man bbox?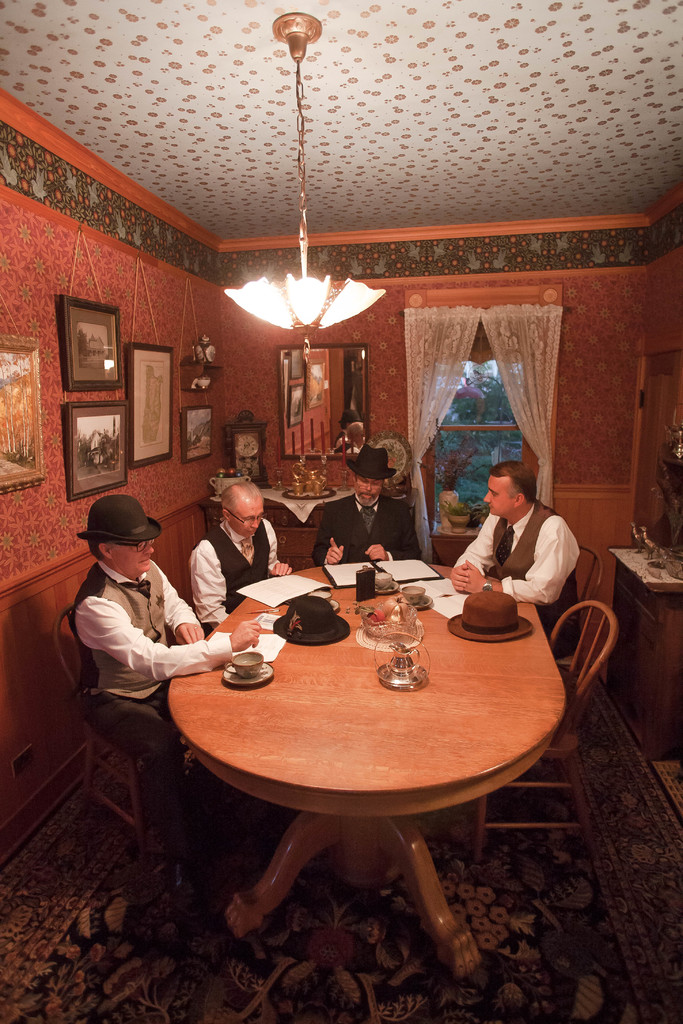
select_region(186, 483, 295, 632)
